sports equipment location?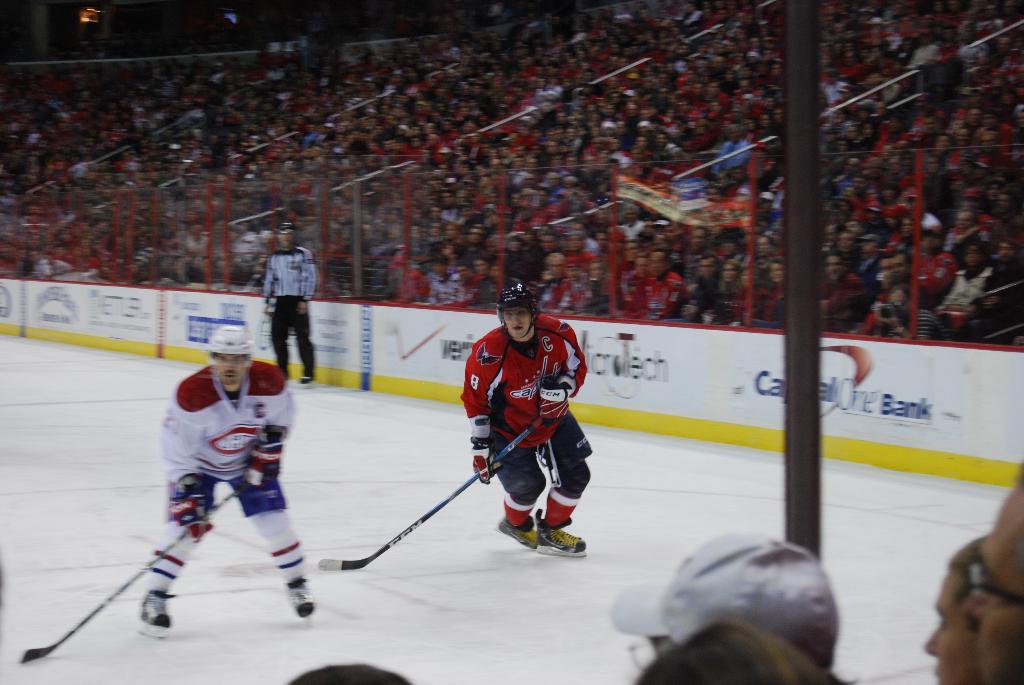
138,588,177,638
